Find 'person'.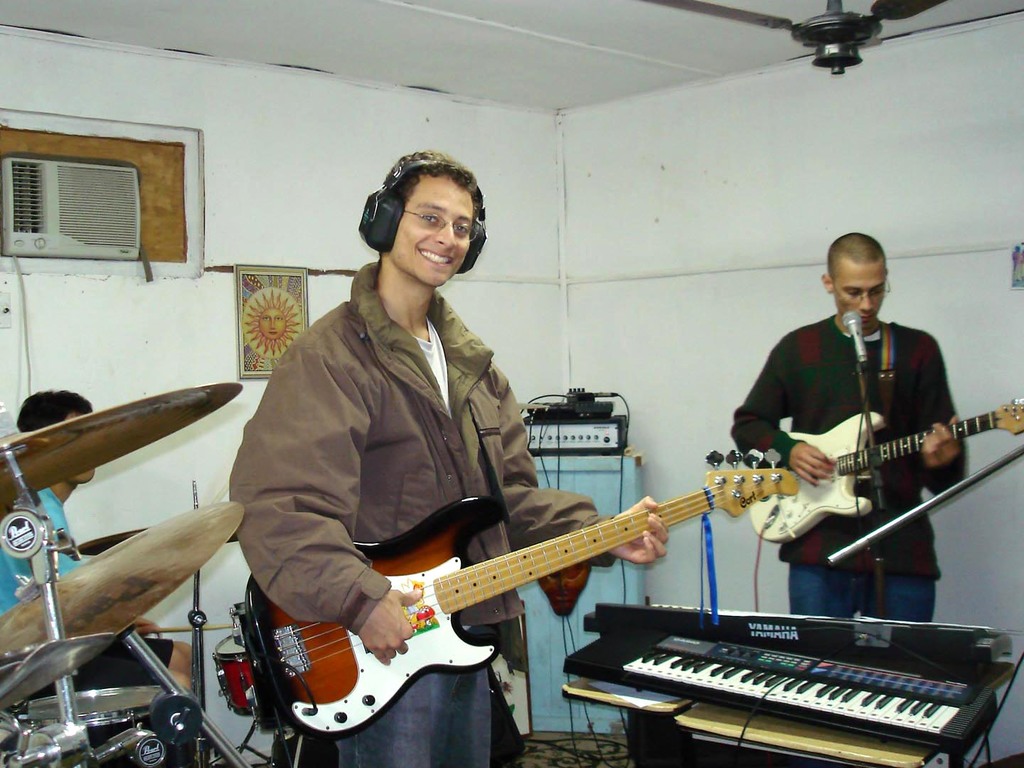
[left=731, top=219, right=978, bottom=671].
